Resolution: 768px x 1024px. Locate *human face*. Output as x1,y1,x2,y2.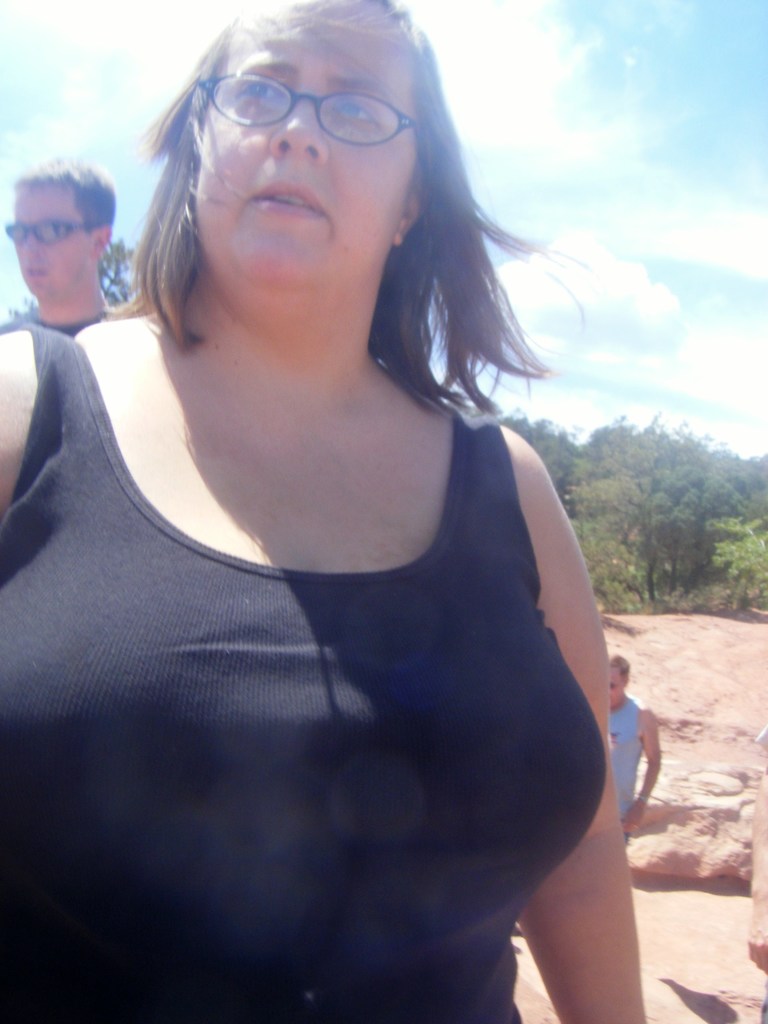
192,8,416,298.
